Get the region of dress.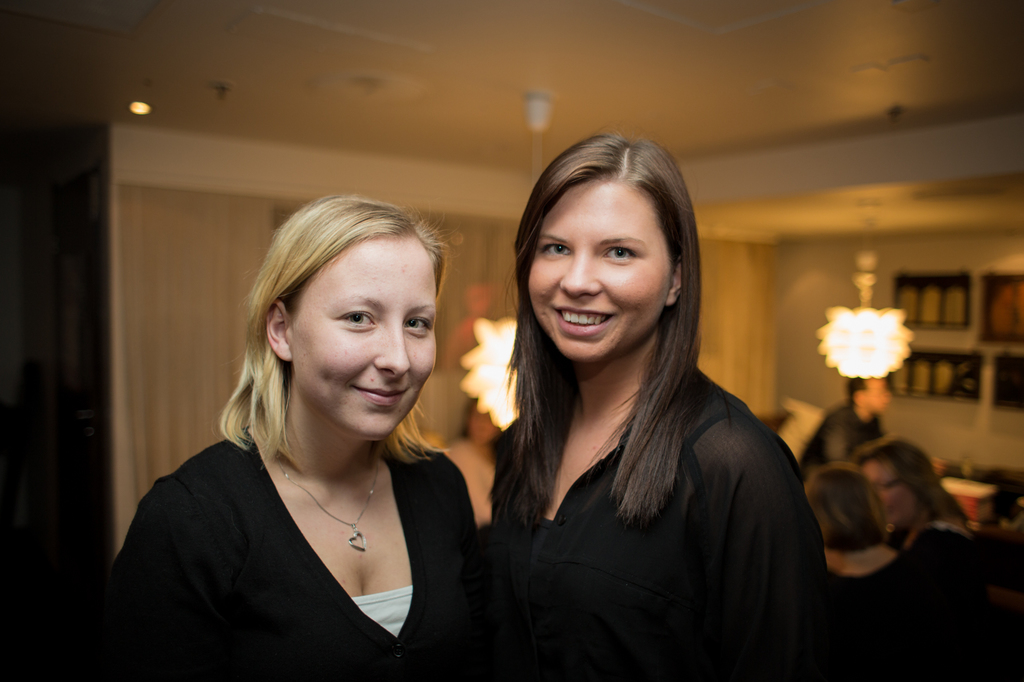
(502,363,838,679).
